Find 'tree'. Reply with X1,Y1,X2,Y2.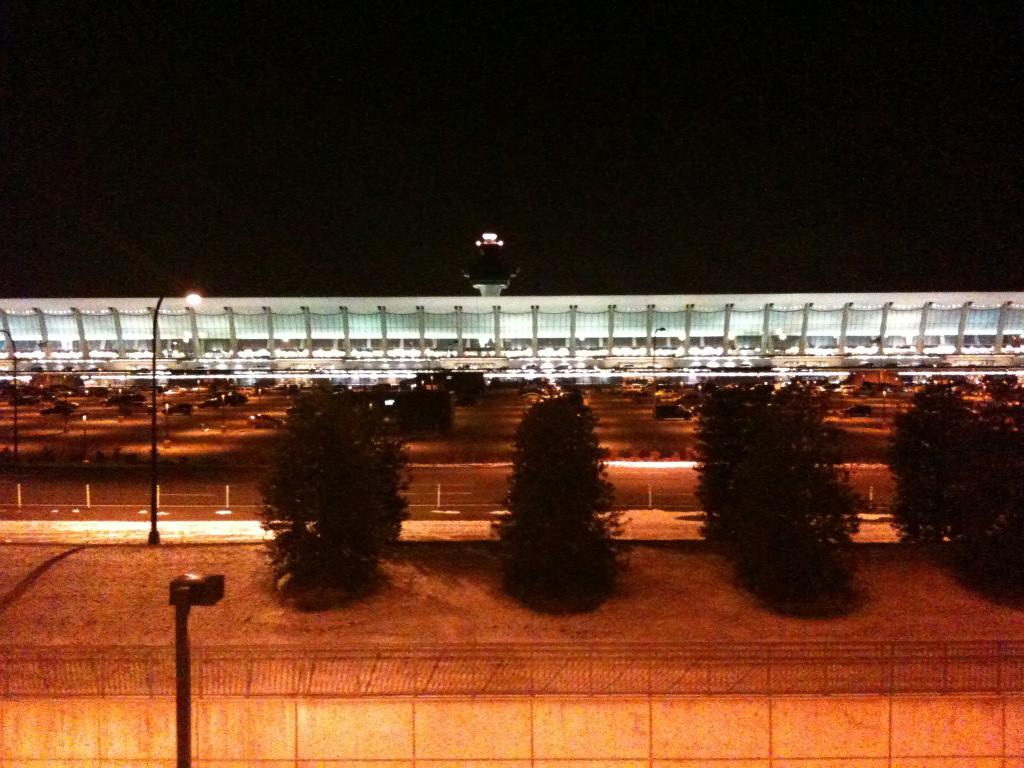
691,385,863,620.
